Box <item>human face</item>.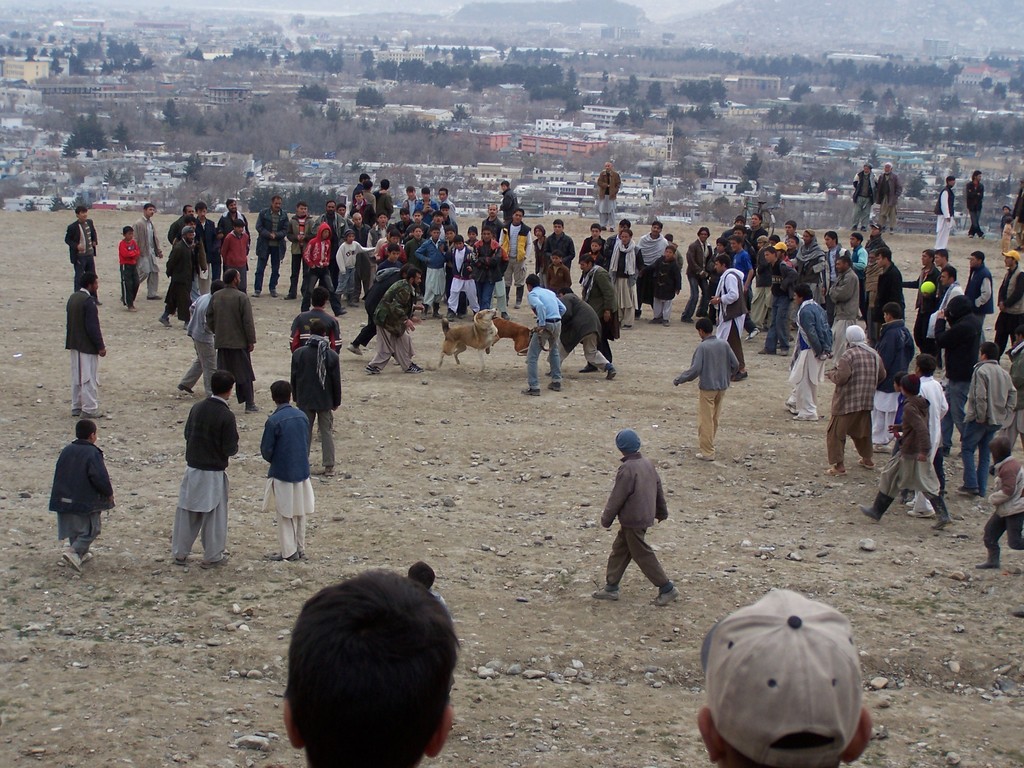
left=553, top=221, right=563, bottom=234.
